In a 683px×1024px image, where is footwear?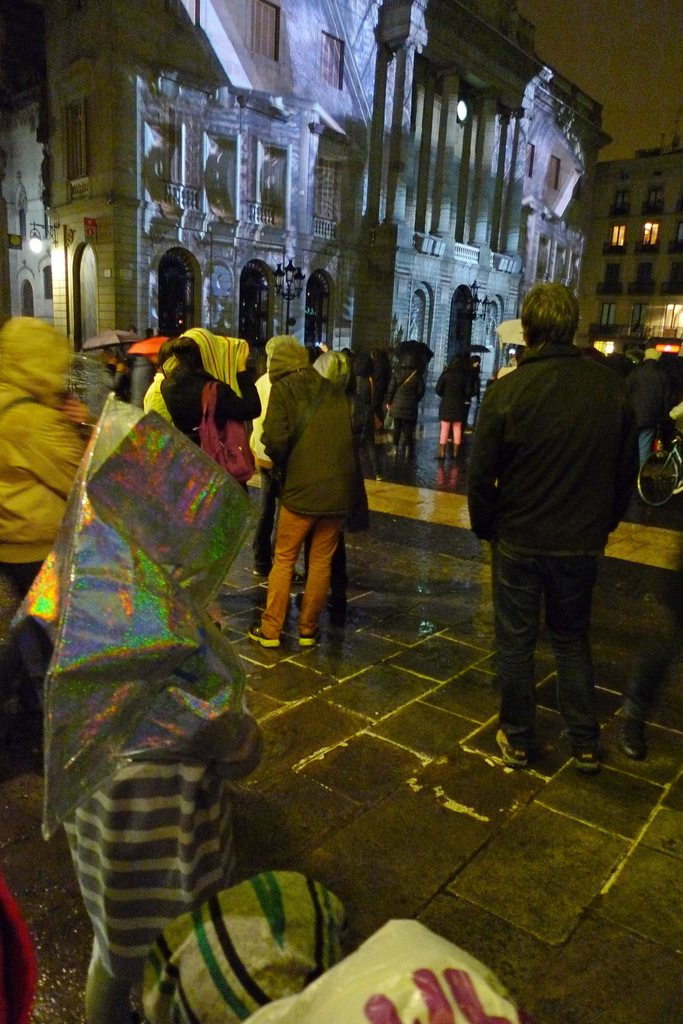
{"x1": 291, "y1": 572, "x2": 305, "y2": 584}.
